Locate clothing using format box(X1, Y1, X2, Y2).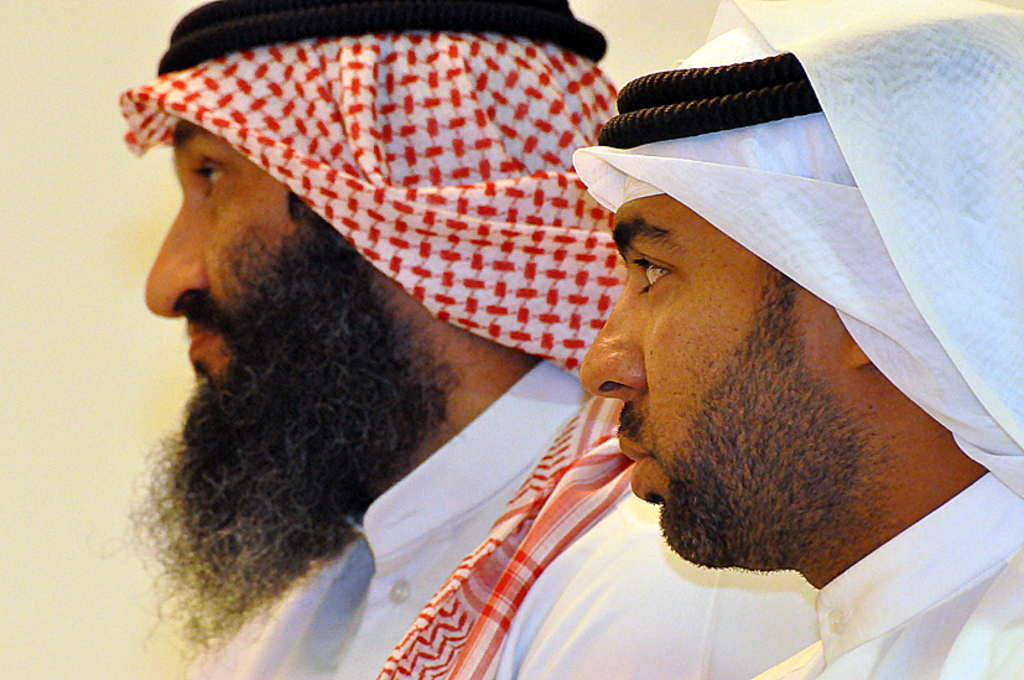
box(573, 0, 1023, 679).
